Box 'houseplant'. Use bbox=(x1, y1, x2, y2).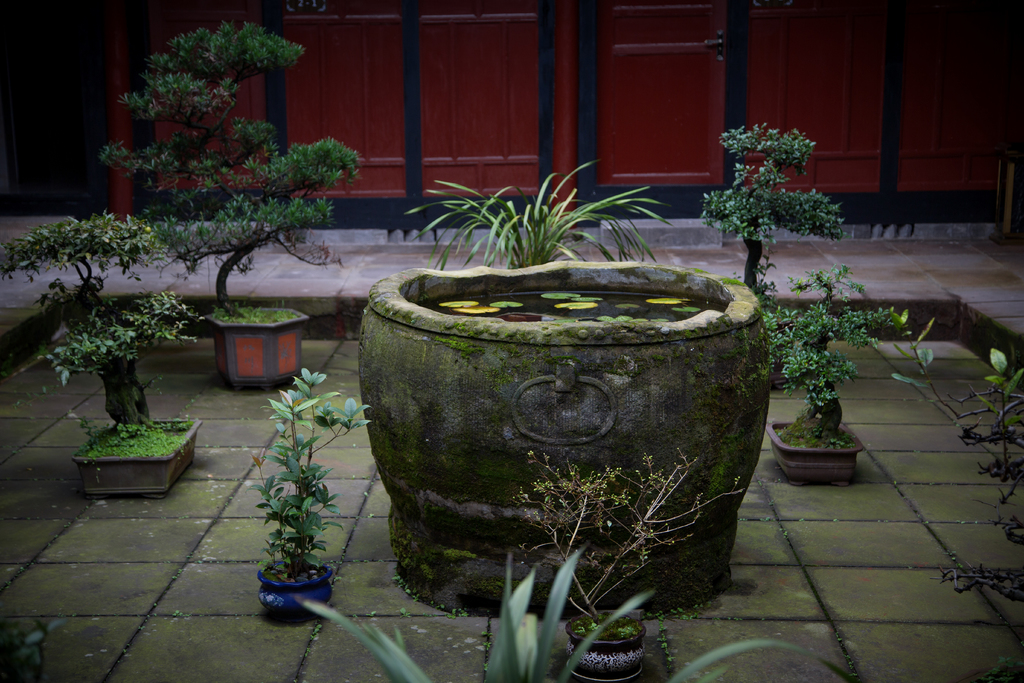
bbox=(234, 371, 349, 634).
